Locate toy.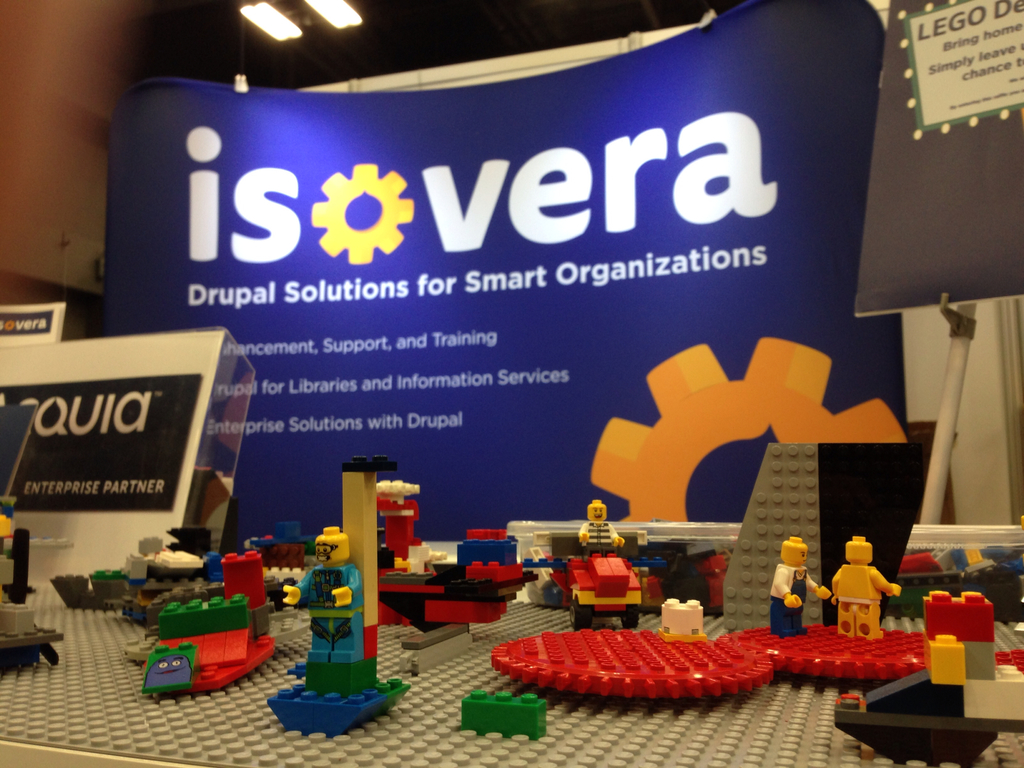
Bounding box: [x1=764, y1=534, x2=828, y2=643].
